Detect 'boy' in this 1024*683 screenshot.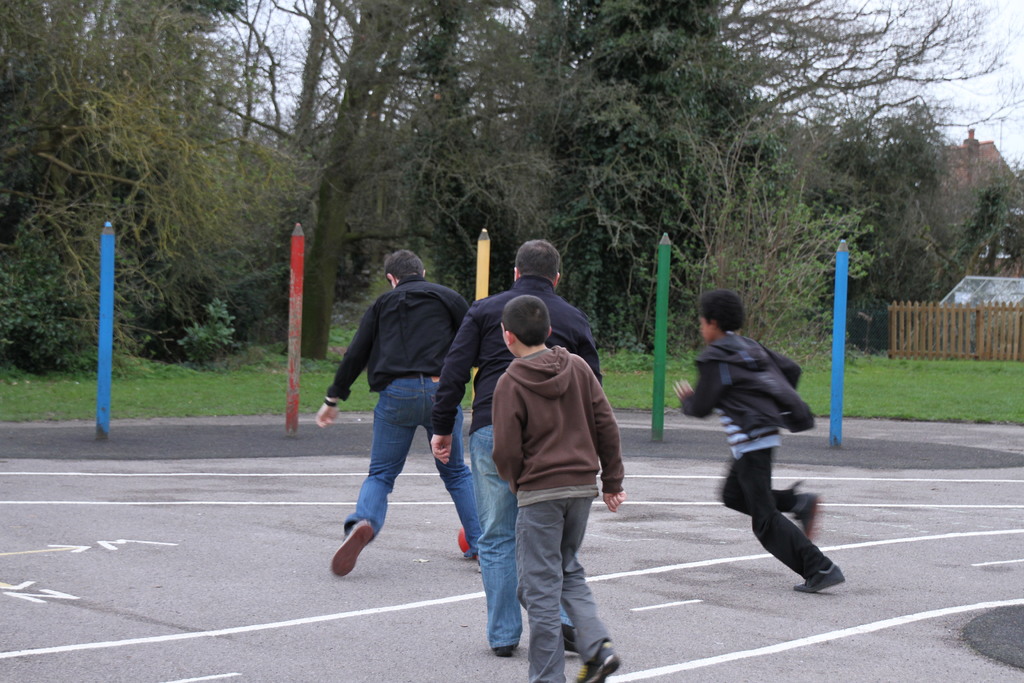
Detection: 668:289:846:593.
